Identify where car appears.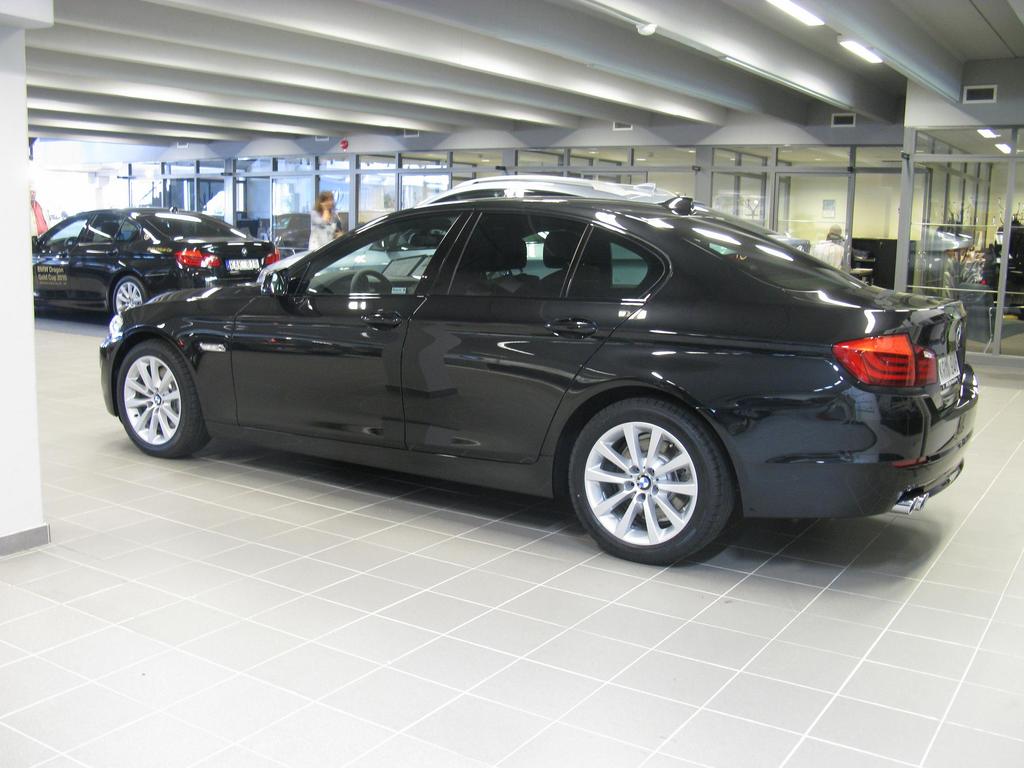
Appears at (413,173,677,200).
